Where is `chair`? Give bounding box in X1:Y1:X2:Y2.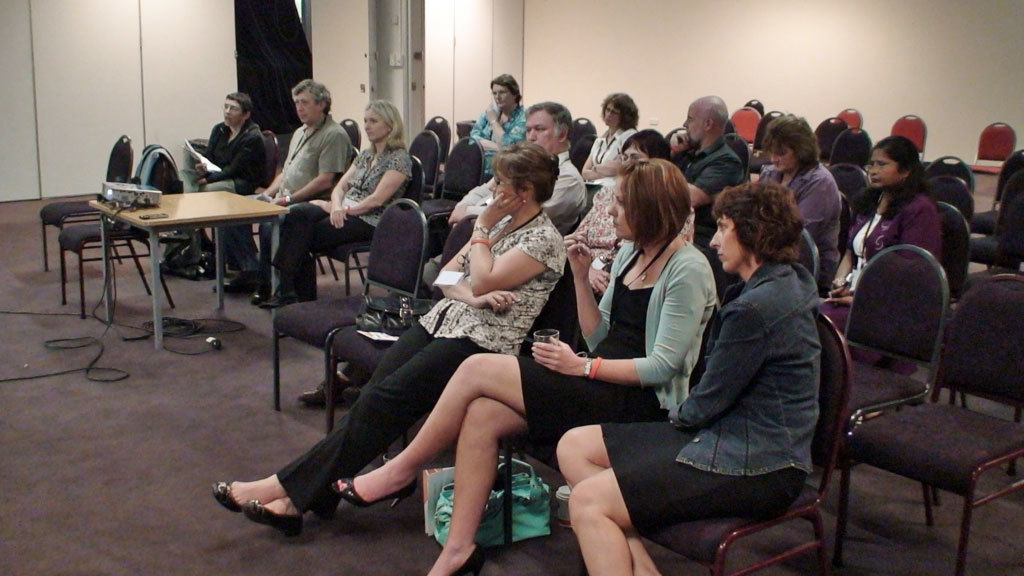
829:160:868:206.
